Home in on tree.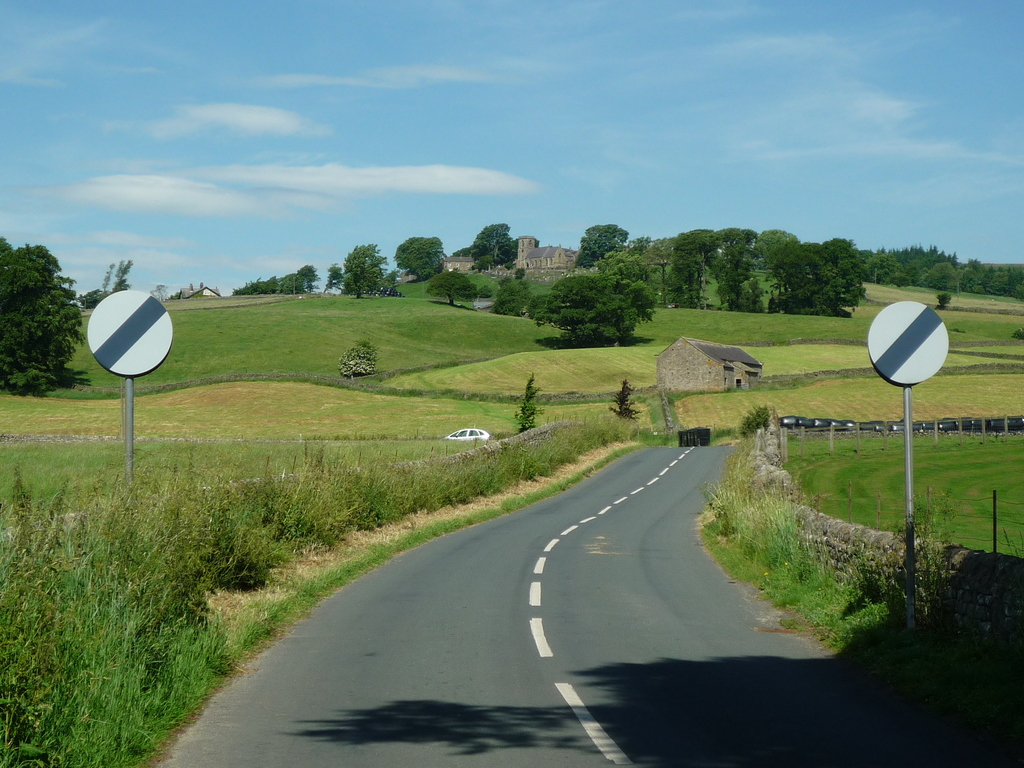
Homed in at region(682, 232, 733, 305).
